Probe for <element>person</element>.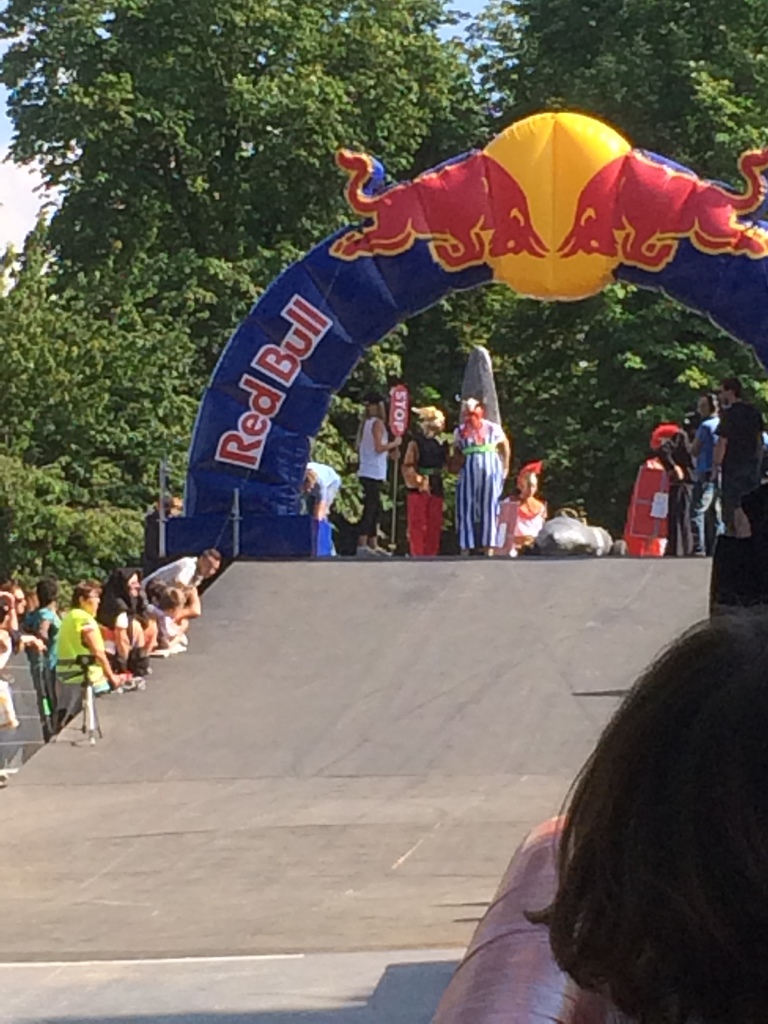
Probe result: (406, 410, 462, 559).
